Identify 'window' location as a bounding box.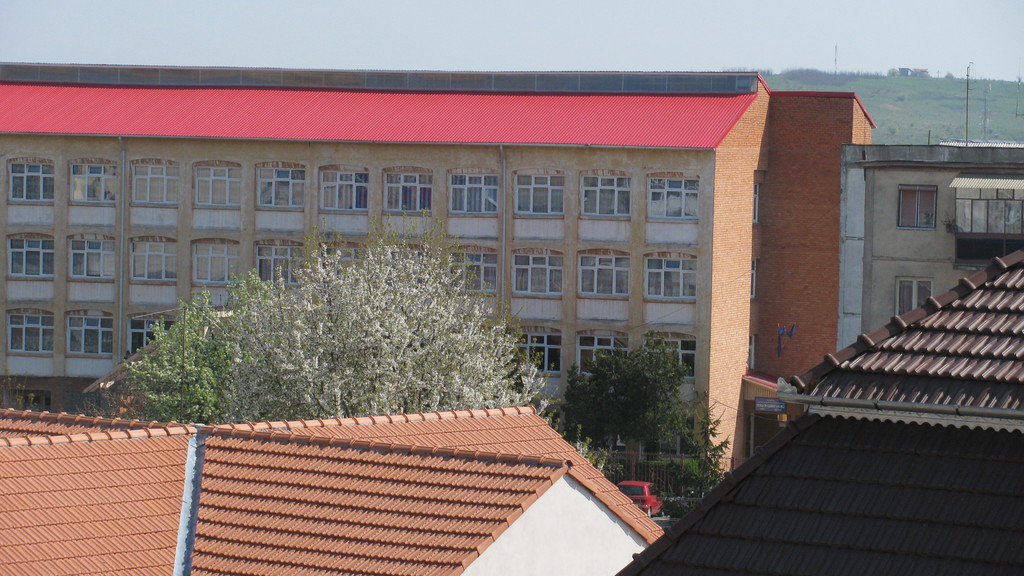
bbox=[323, 241, 363, 273].
